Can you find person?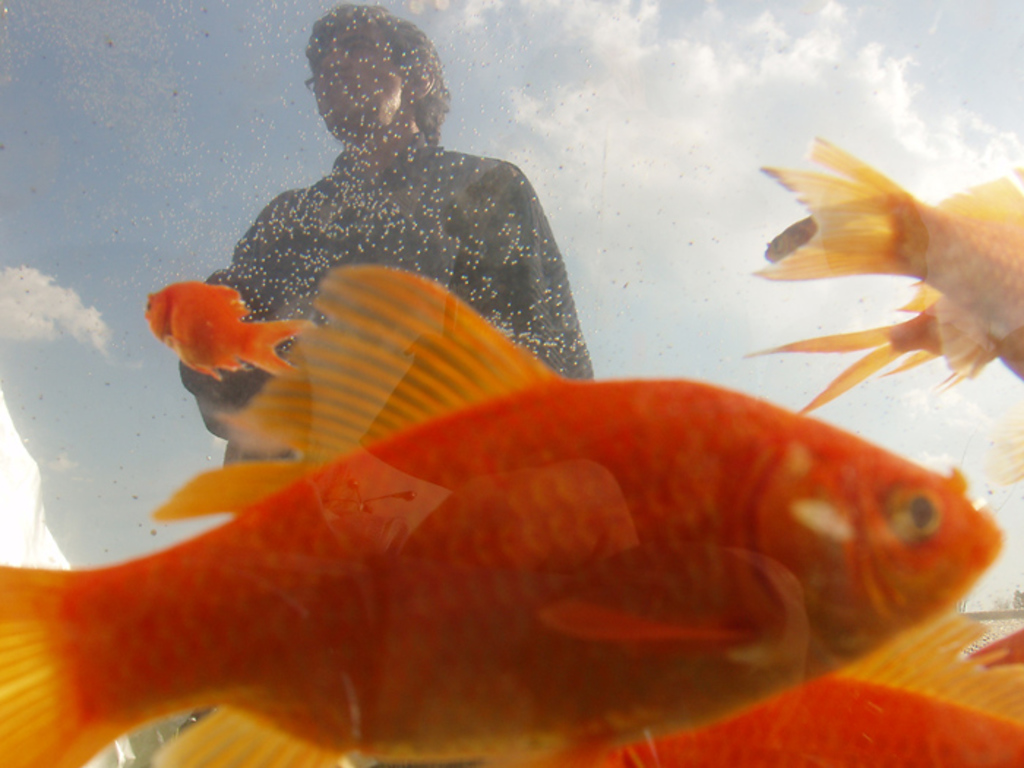
Yes, bounding box: (left=215, top=7, right=600, bottom=386).
